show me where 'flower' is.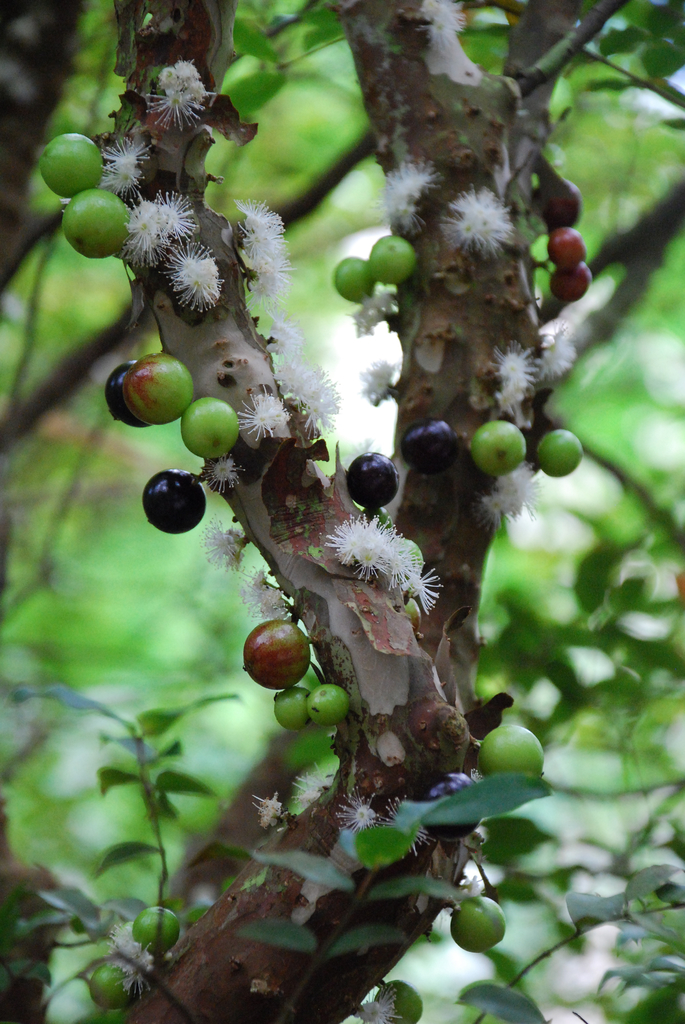
'flower' is at pyautogui.locateOnScreen(255, 793, 291, 828).
